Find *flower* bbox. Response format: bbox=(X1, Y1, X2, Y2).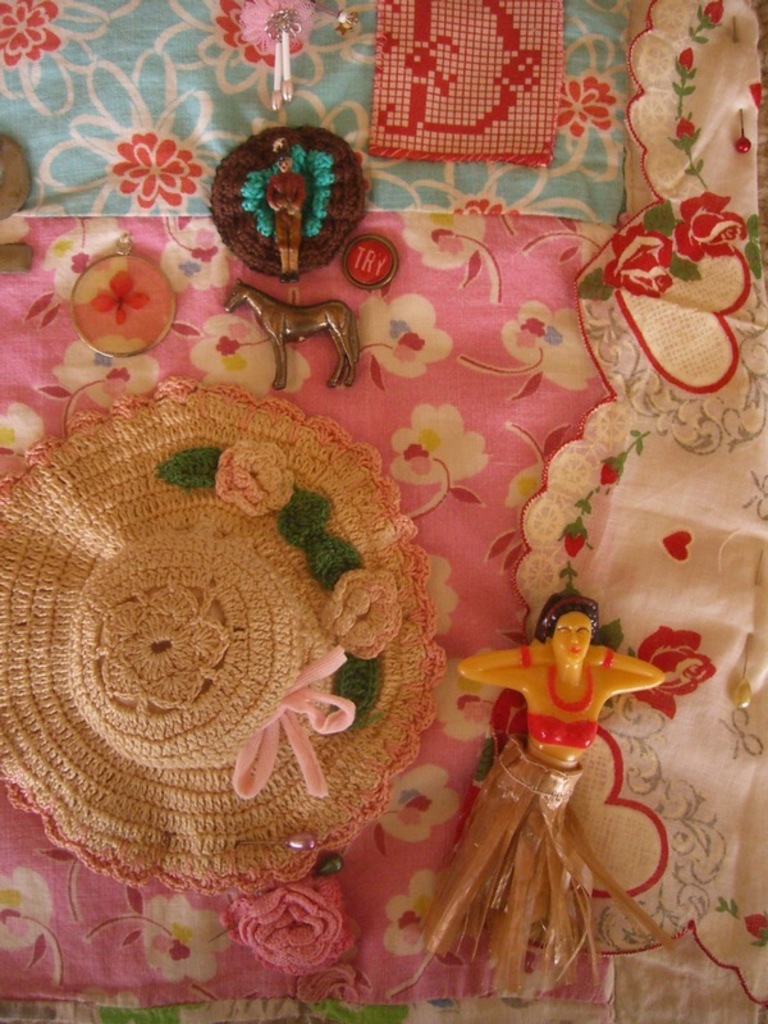
bbox=(211, 0, 310, 74).
